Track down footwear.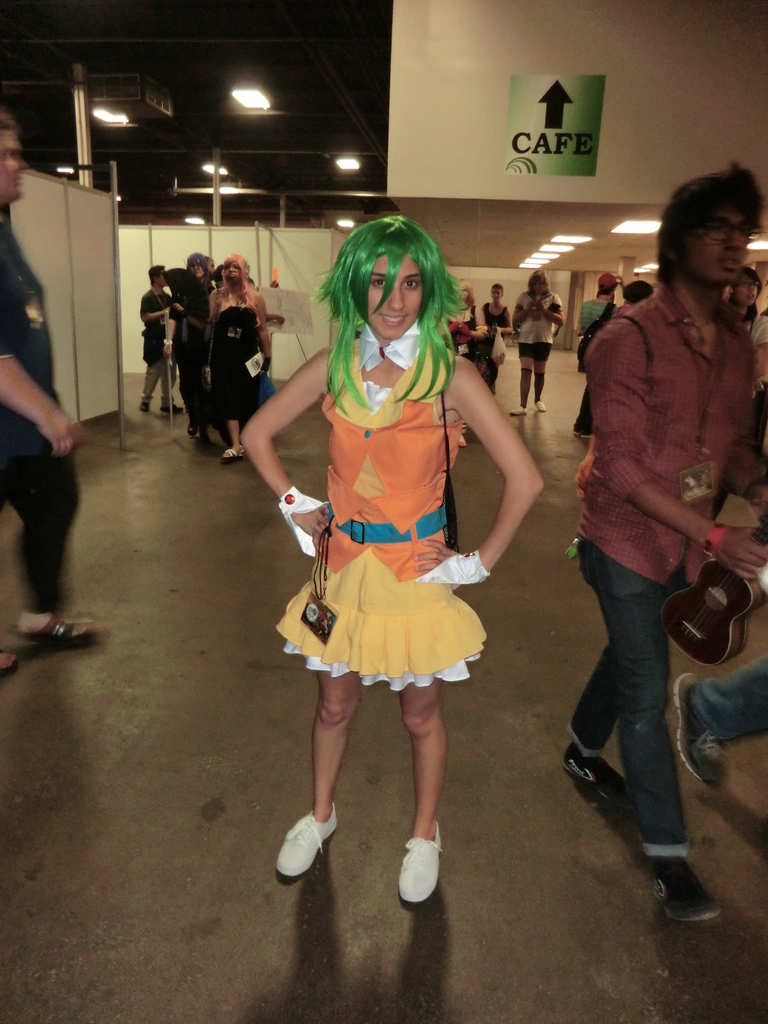
Tracked to (20,610,108,650).
